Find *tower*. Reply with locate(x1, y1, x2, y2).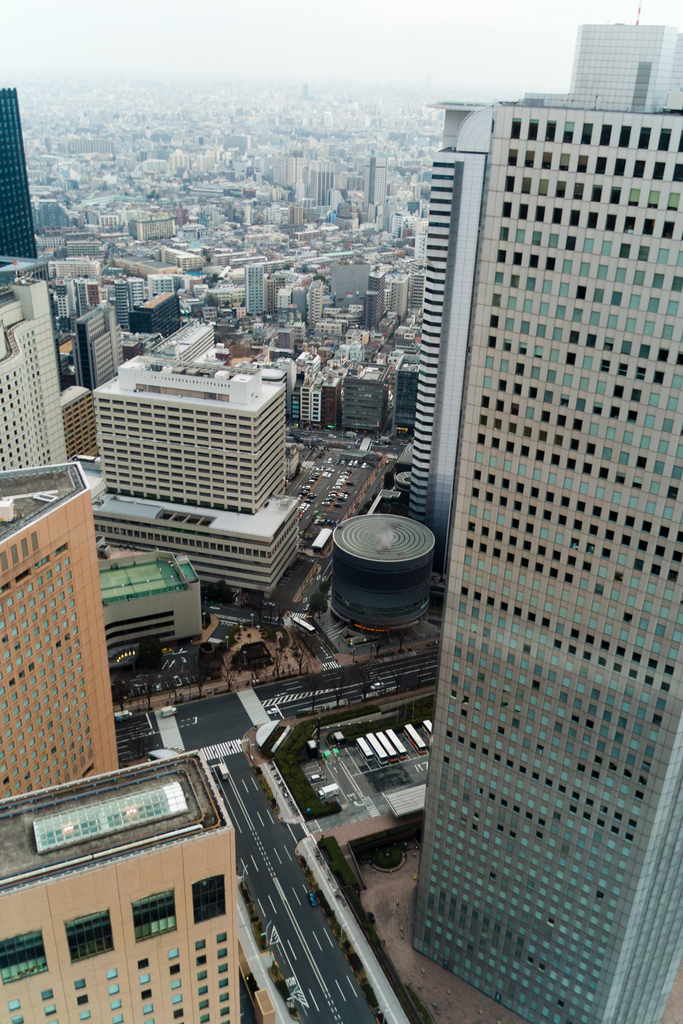
locate(97, 321, 304, 502).
